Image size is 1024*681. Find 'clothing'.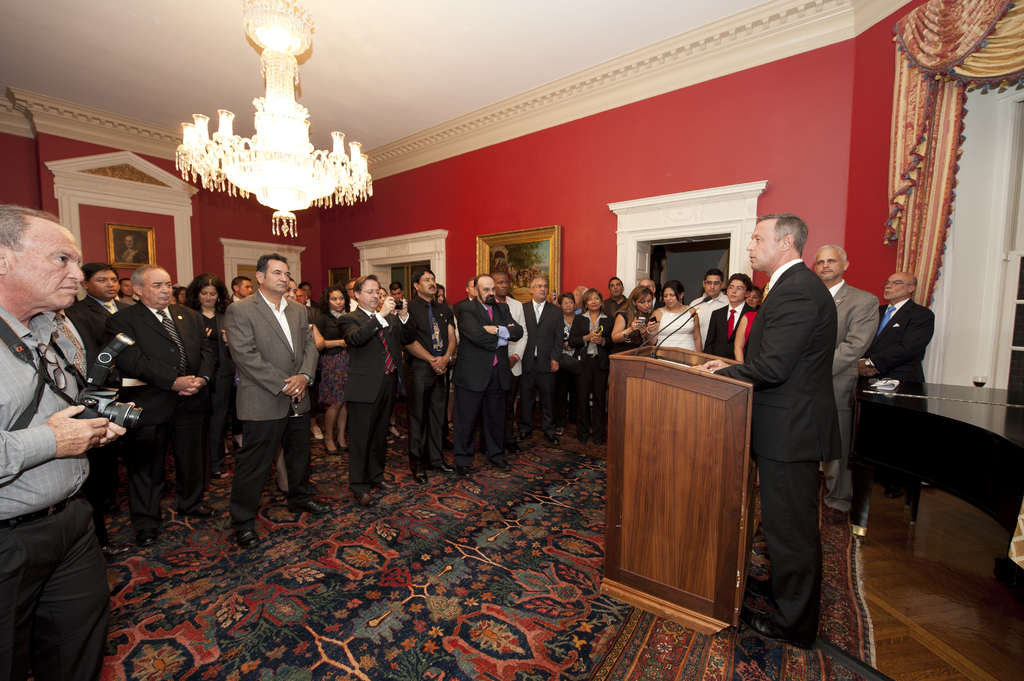
crop(456, 301, 518, 461).
